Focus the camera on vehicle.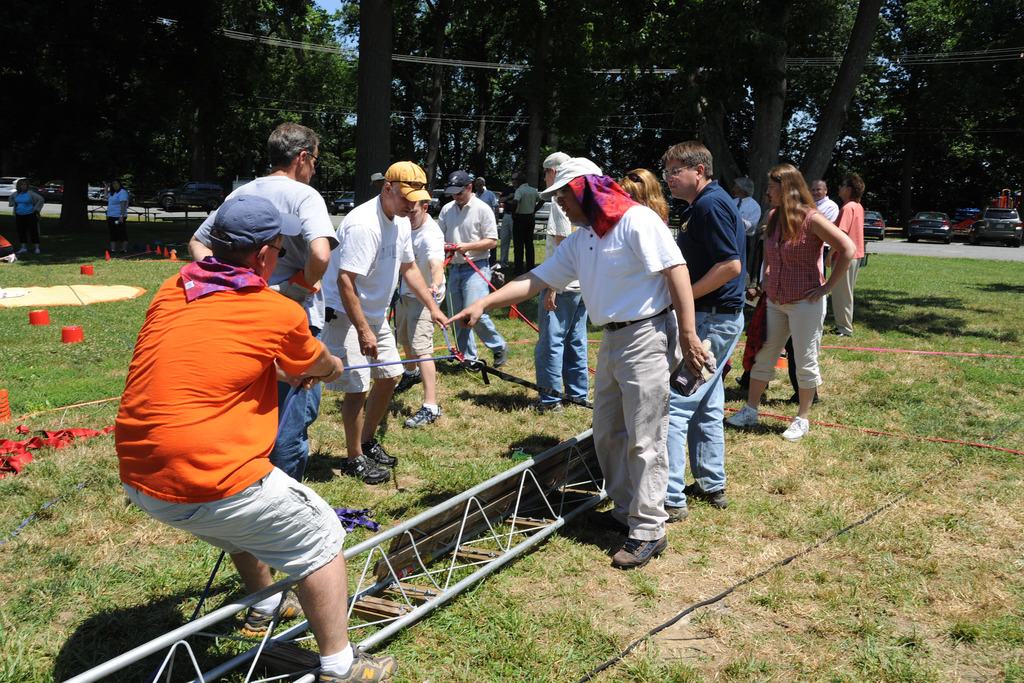
Focus region: (973,208,1023,243).
